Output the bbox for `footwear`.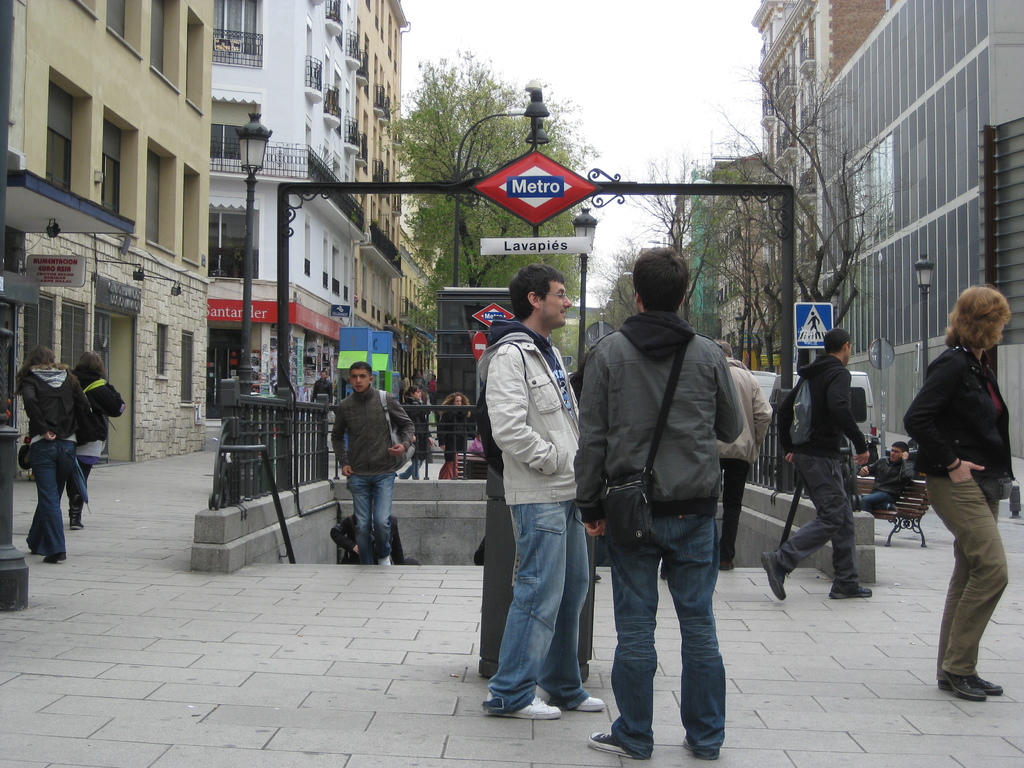
Rect(684, 734, 721, 759).
